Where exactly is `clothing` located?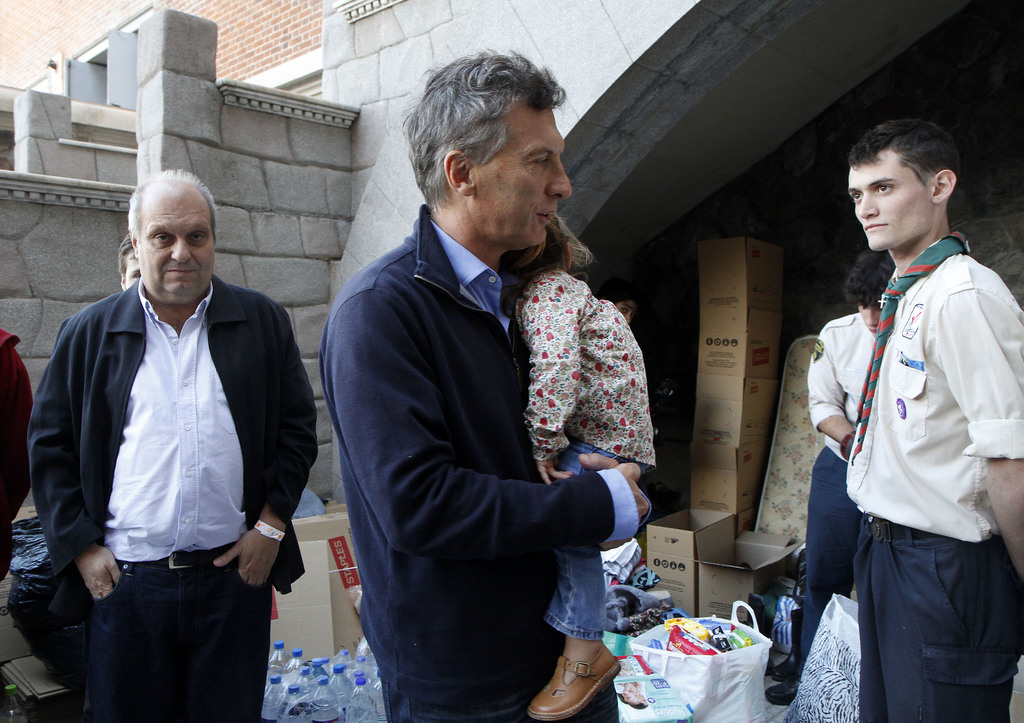
Its bounding box is 28:271:317:722.
